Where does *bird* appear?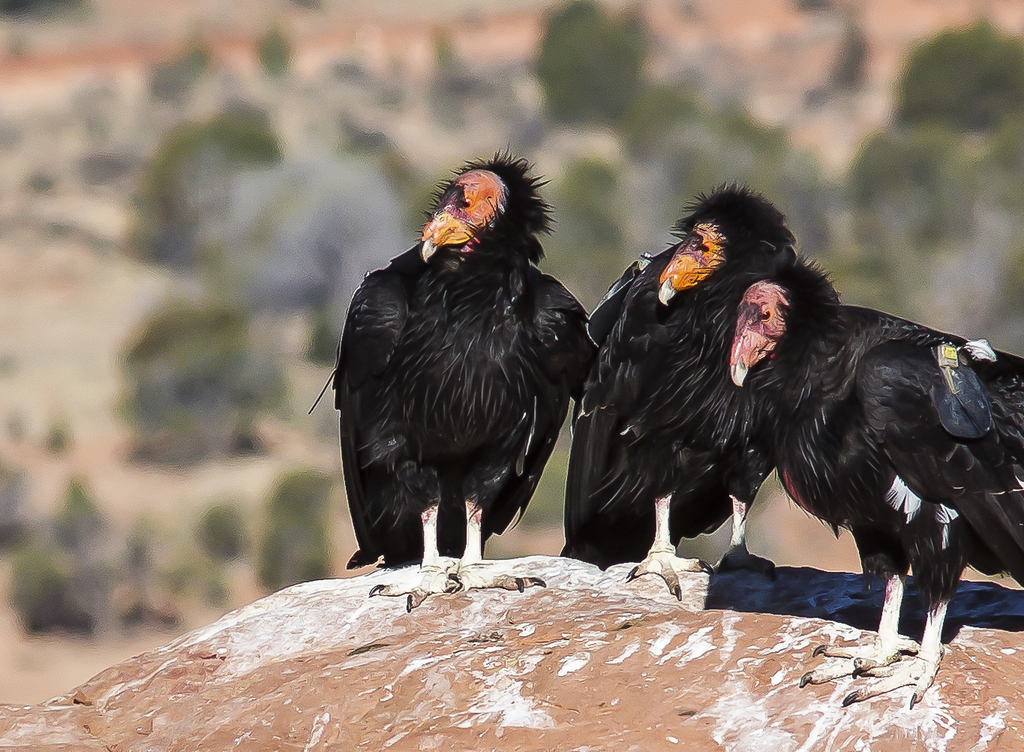
Appears at l=324, t=165, r=596, b=601.
